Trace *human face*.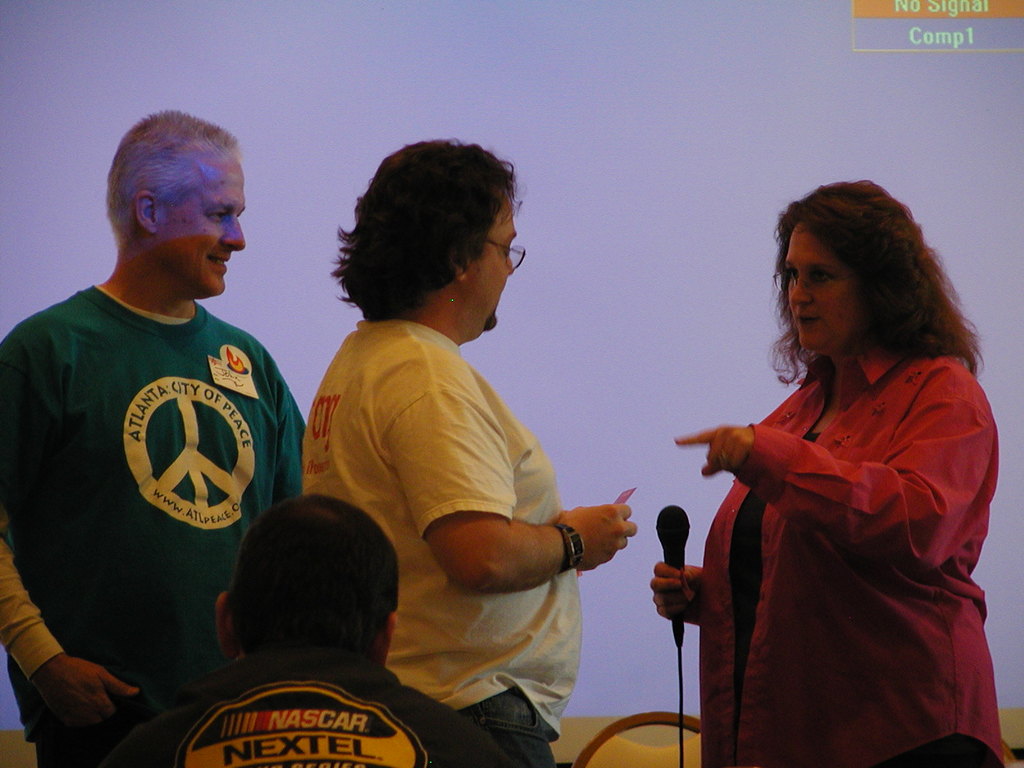
Traced to <bbox>467, 203, 516, 340</bbox>.
